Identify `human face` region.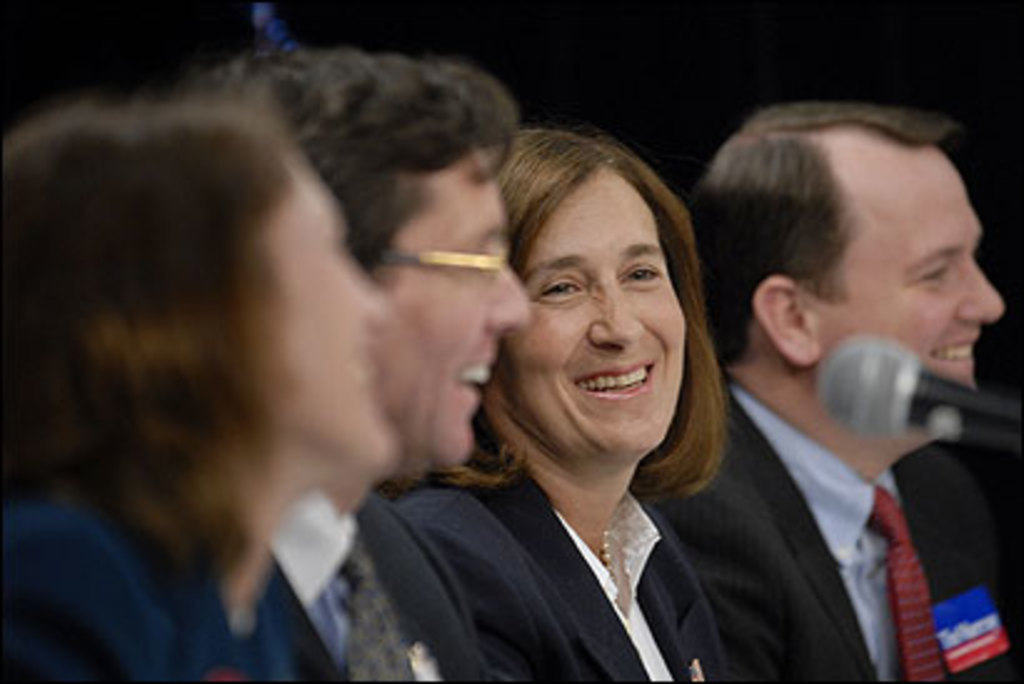
Region: 372 155 532 472.
